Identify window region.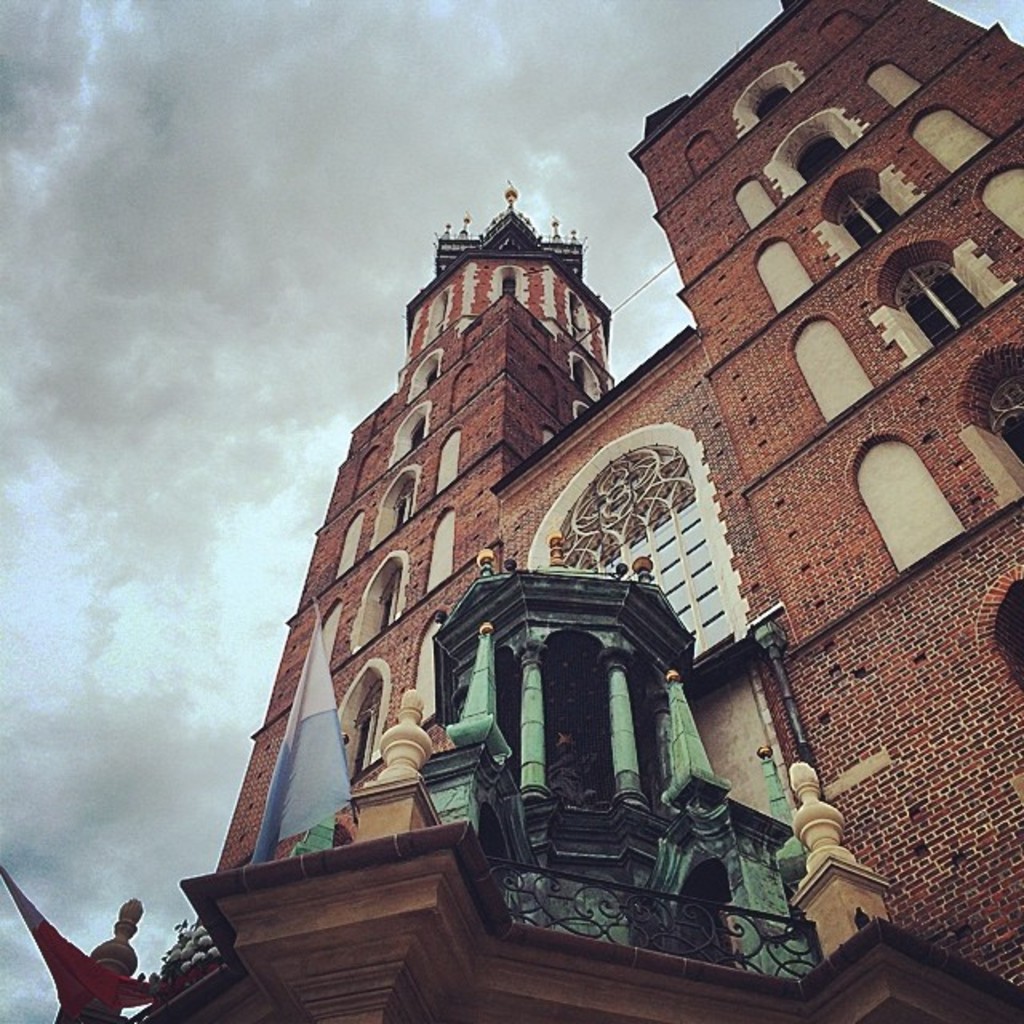
Region: x1=498, y1=277, x2=520, y2=302.
